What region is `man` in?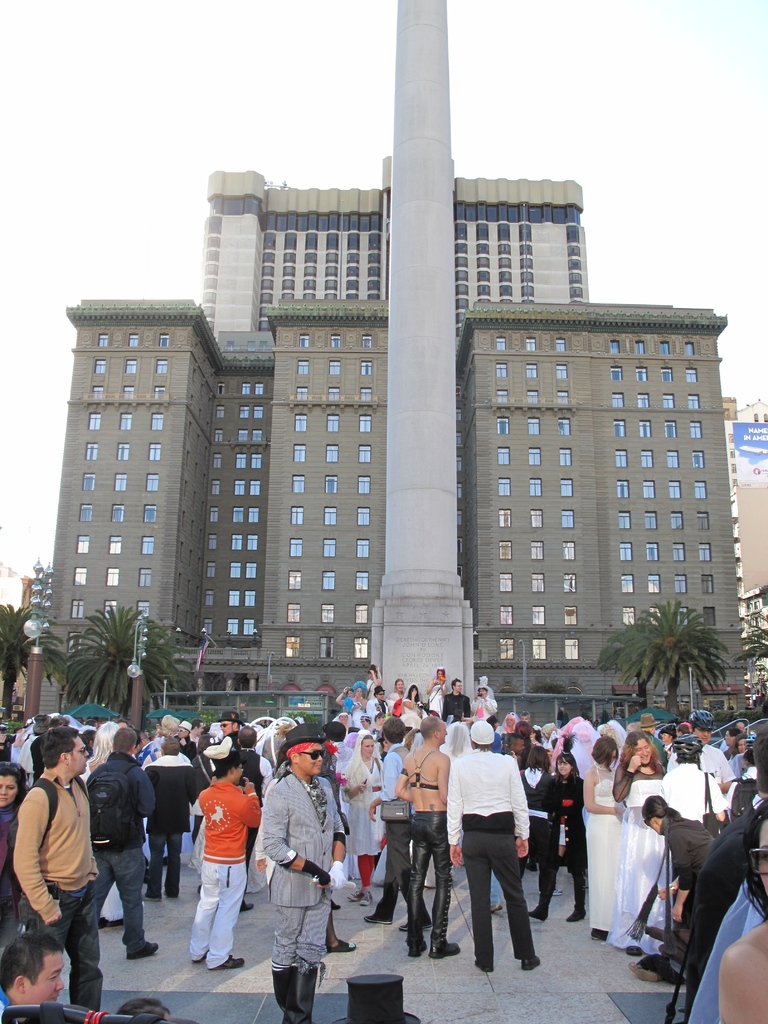
[x1=191, y1=749, x2=266, y2=977].
